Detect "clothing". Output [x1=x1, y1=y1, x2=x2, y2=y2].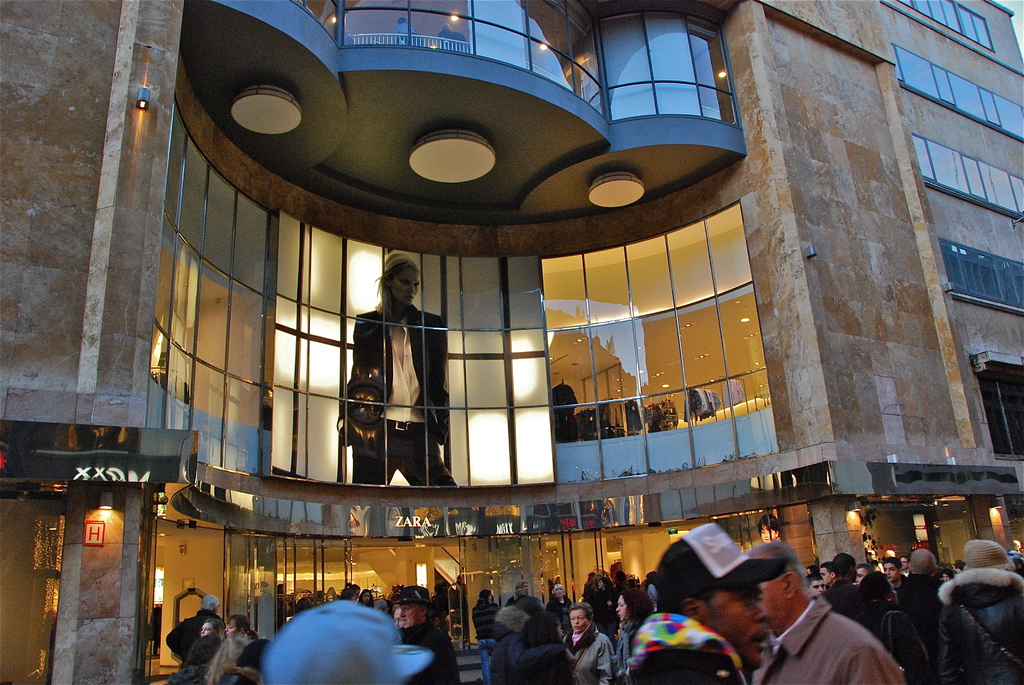
[x1=521, y1=651, x2=572, y2=684].
